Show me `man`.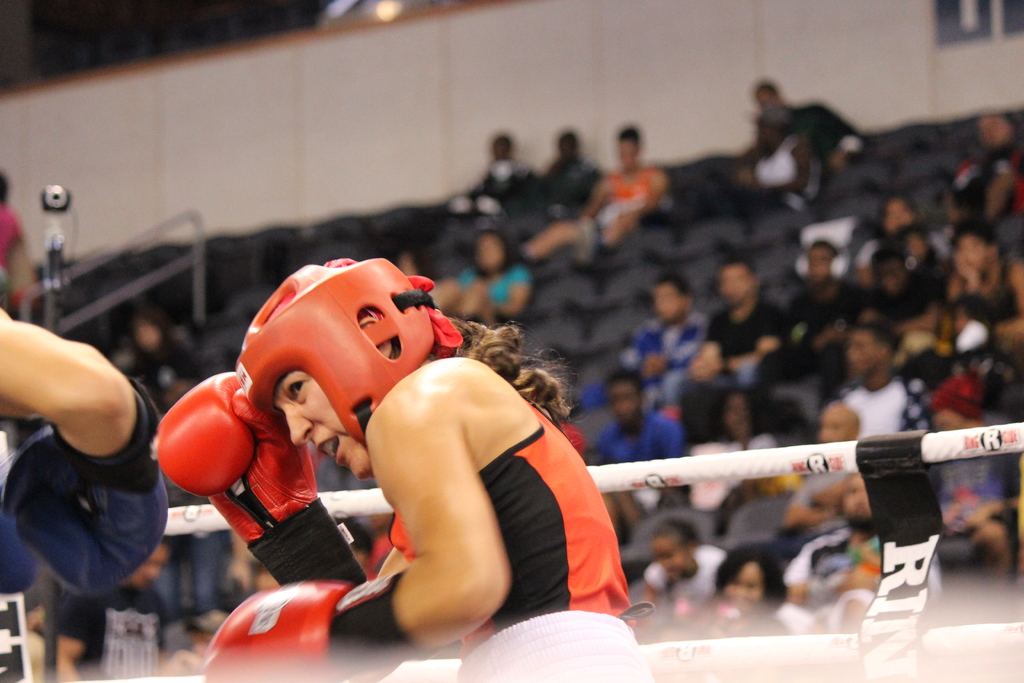
`man` is here: (x1=454, y1=131, x2=547, y2=219).
